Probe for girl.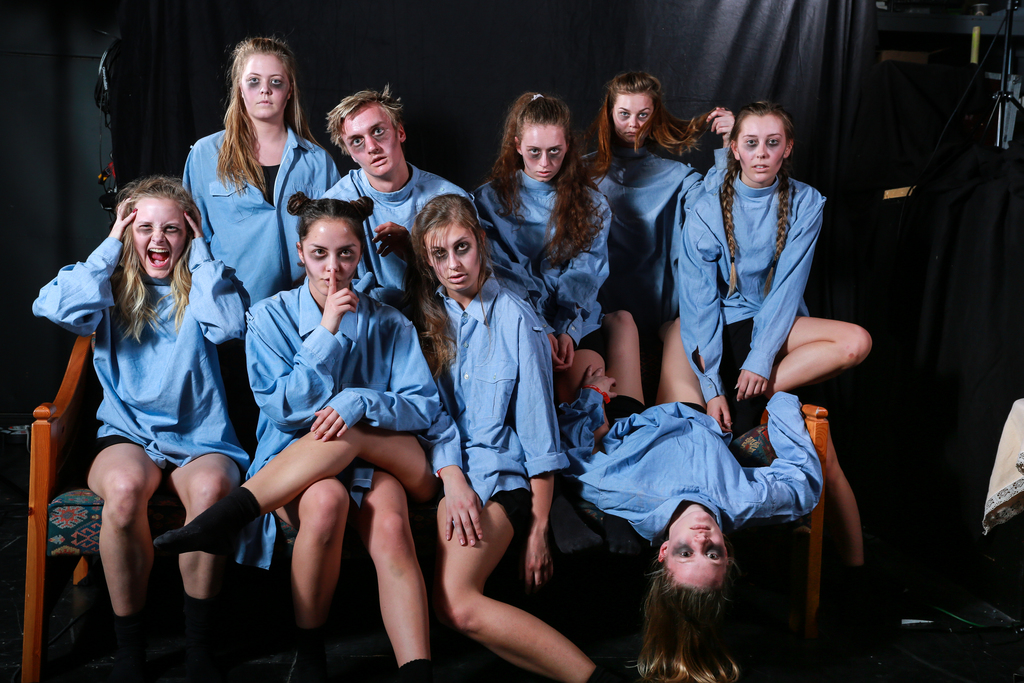
Probe result: pyautogui.locateOnScreen(555, 306, 828, 682).
